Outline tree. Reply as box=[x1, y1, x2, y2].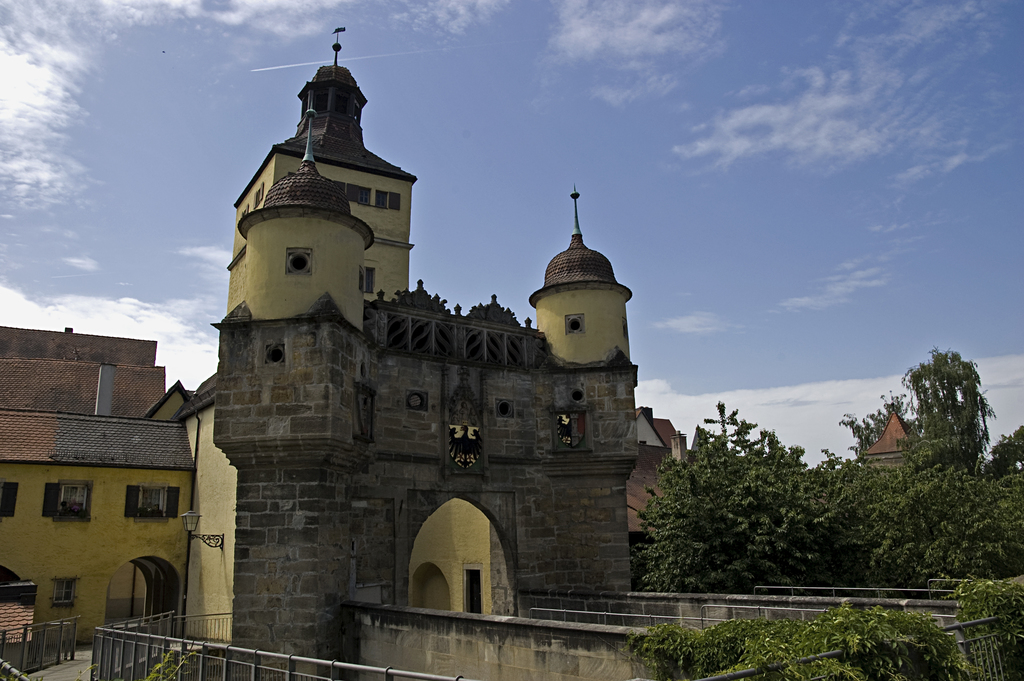
box=[854, 455, 1023, 574].
